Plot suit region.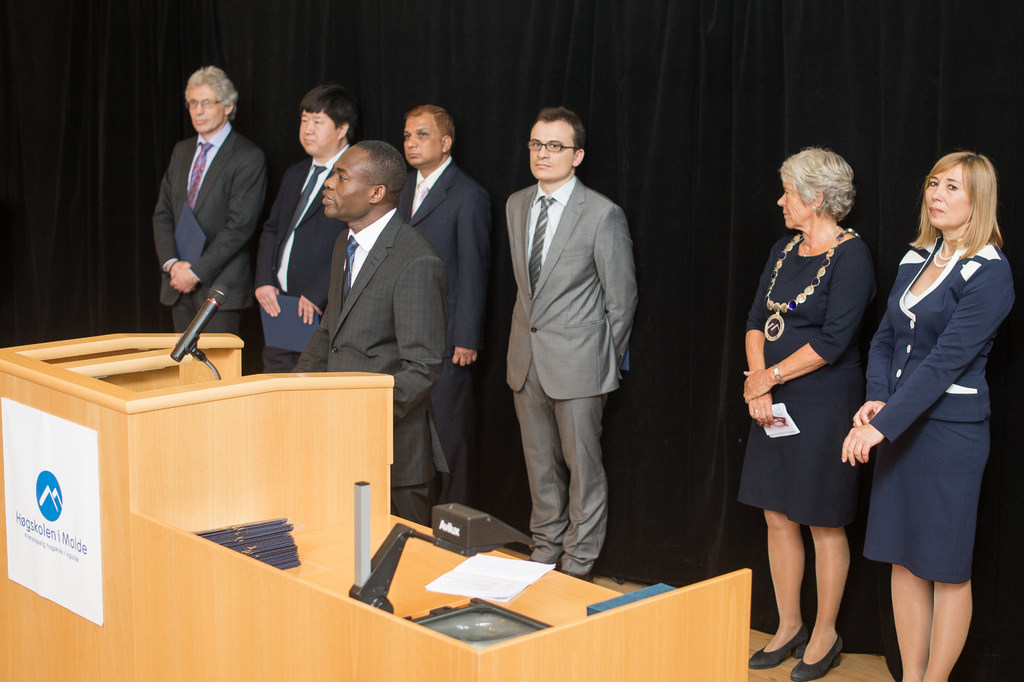
Plotted at (148,119,271,335).
